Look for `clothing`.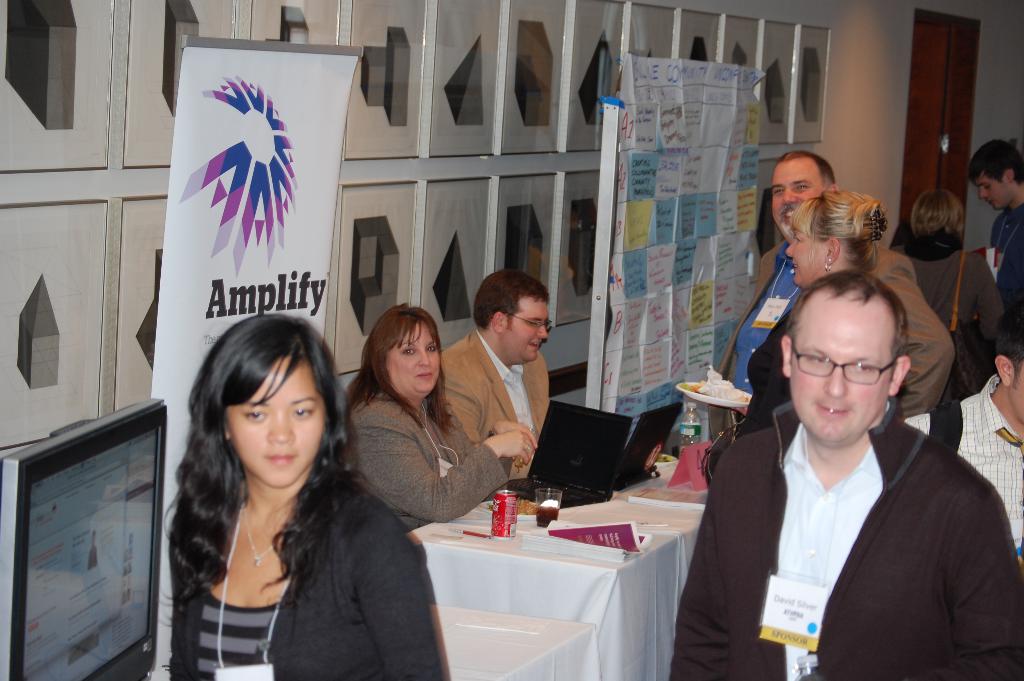
Found: bbox=(332, 380, 514, 529).
